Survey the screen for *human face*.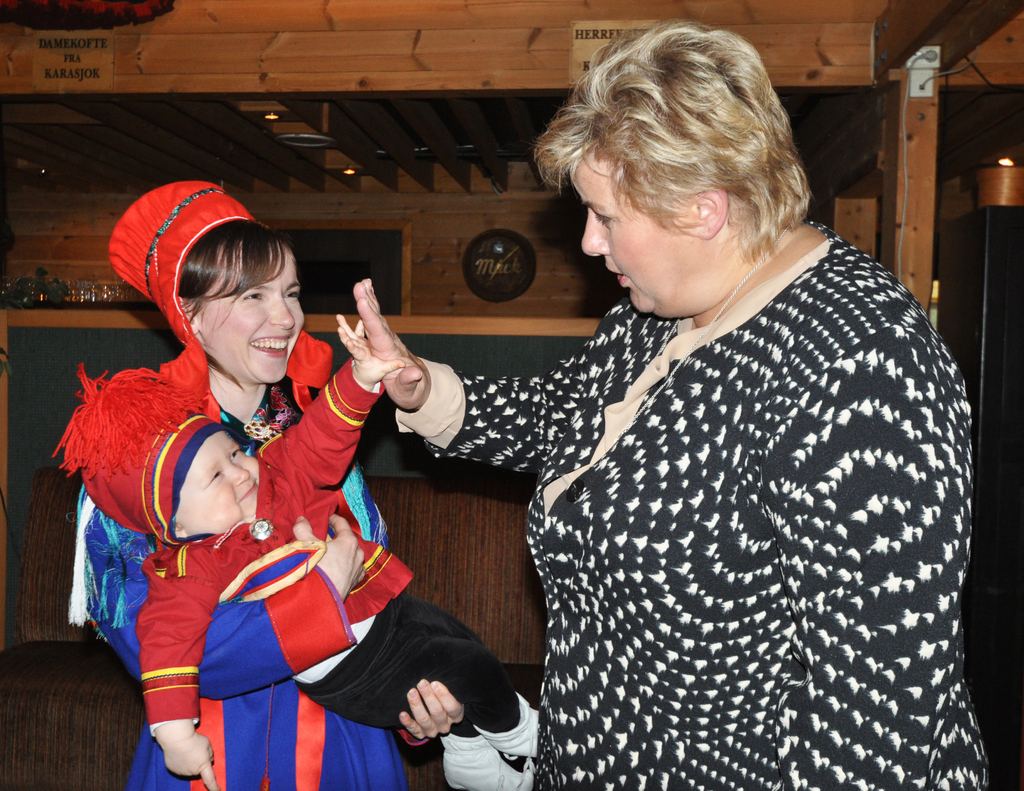
Survey found: BBox(179, 432, 262, 529).
